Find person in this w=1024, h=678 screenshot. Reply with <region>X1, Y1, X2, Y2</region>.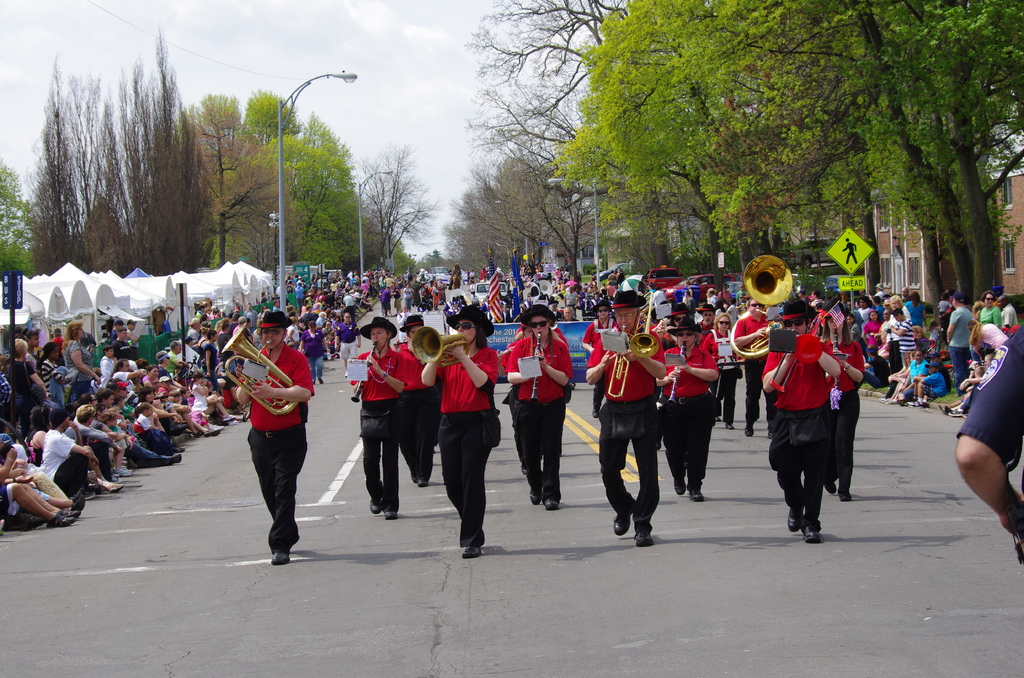
<region>819, 302, 866, 496</region>.
